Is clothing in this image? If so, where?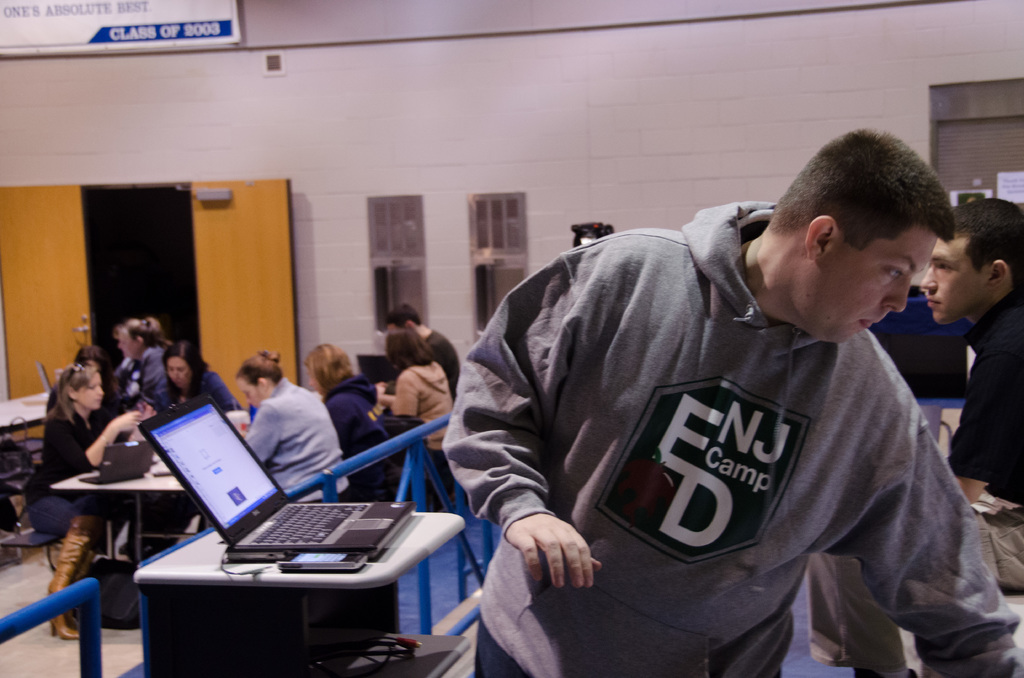
Yes, at bbox(331, 380, 407, 490).
